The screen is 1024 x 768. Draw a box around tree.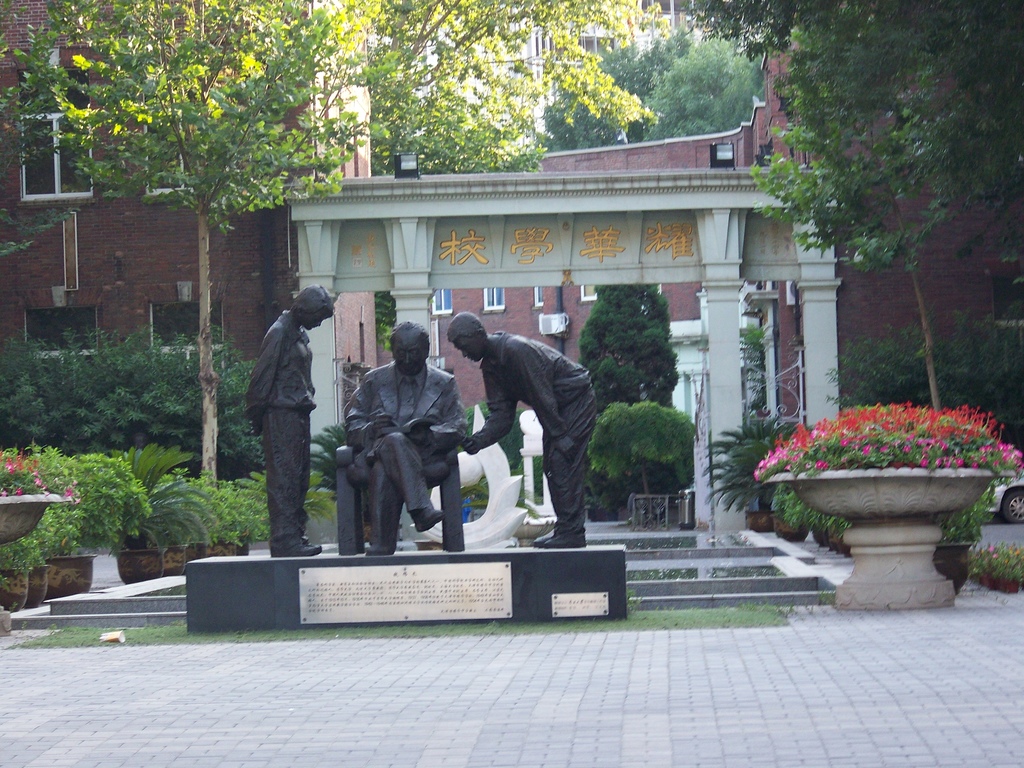
<bbox>47, 0, 396, 495</bbox>.
